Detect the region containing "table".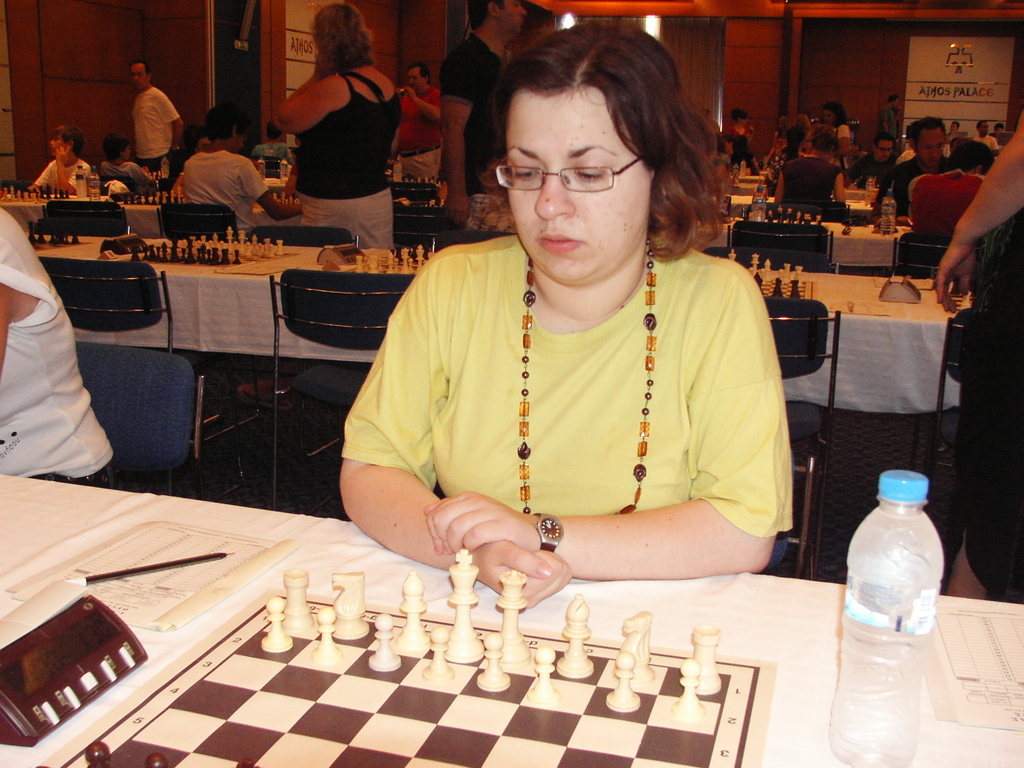
box=[30, 233, 963, 419].
